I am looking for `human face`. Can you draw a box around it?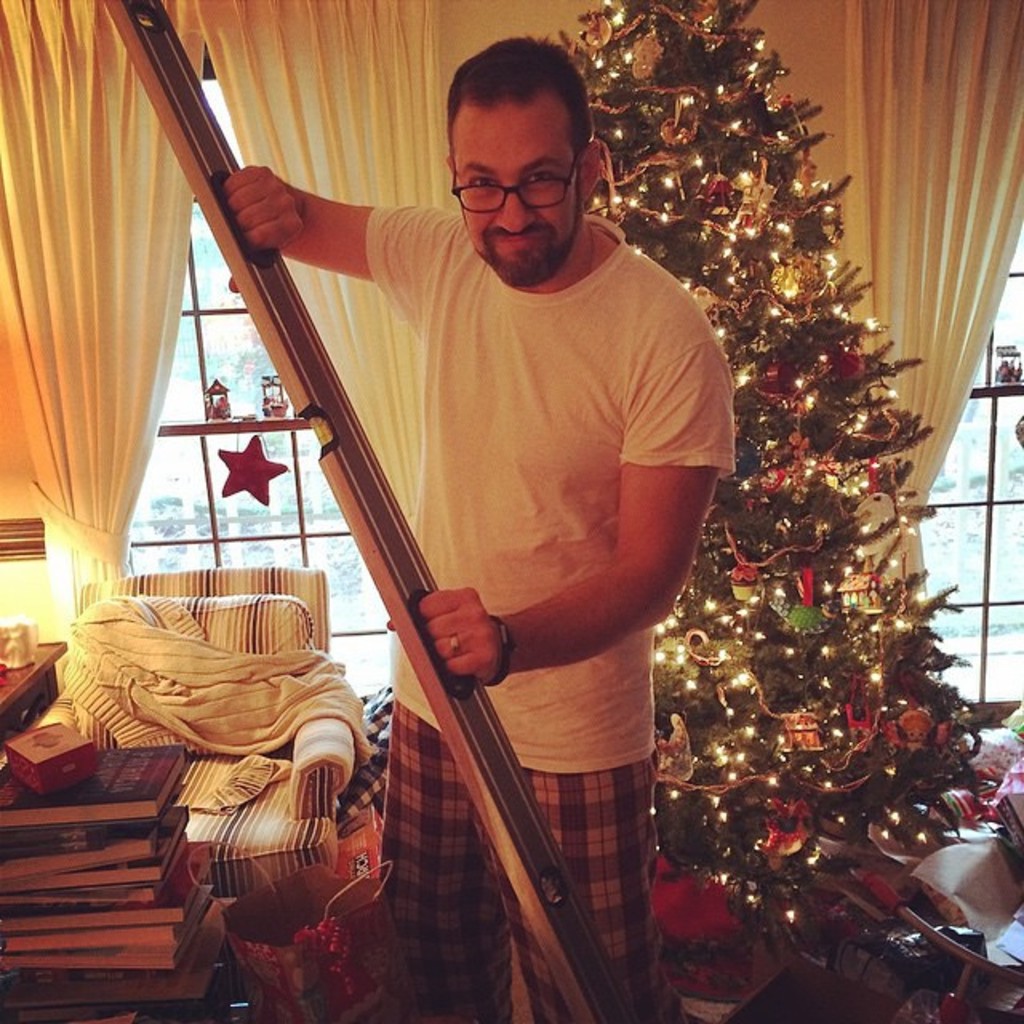
Sure, the bounding box is box(462, 110, 584, 285).
